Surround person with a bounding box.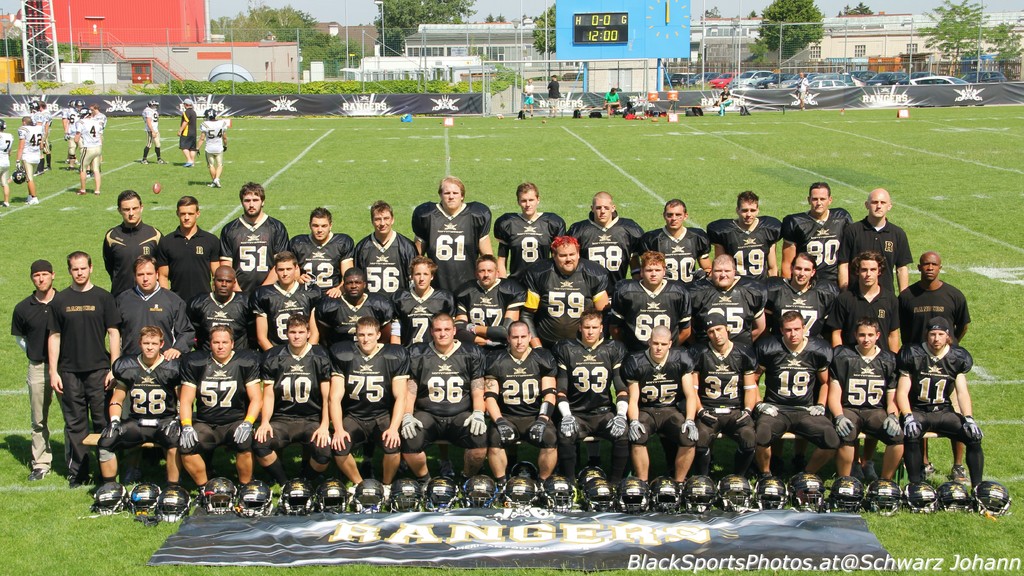
741/300/844/515.
